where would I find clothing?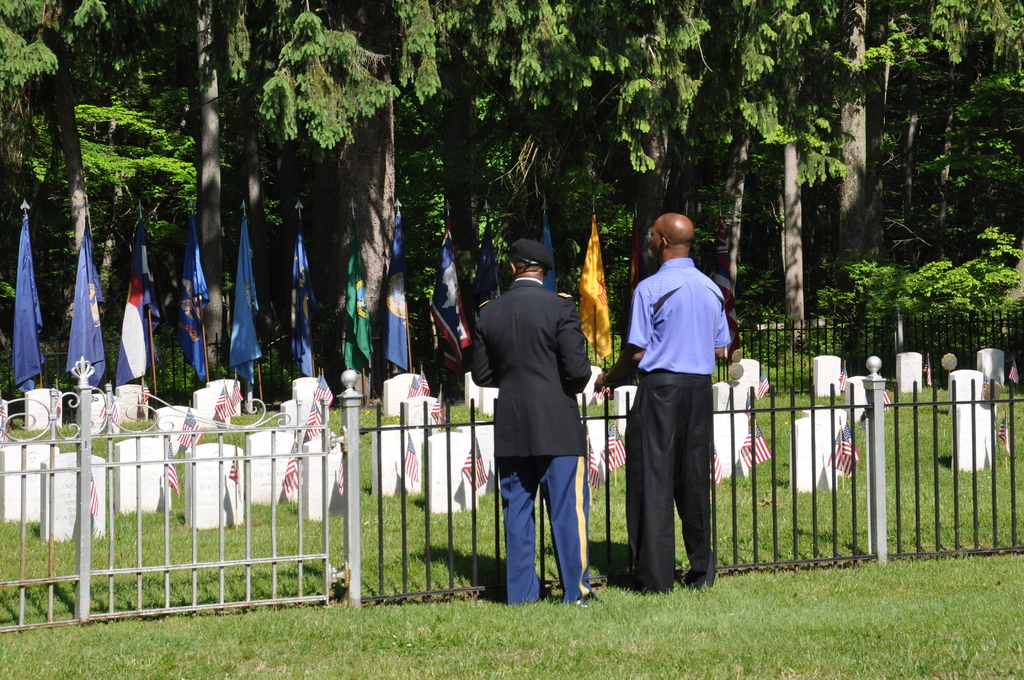
At select_region(623, 227, 742, 570).
